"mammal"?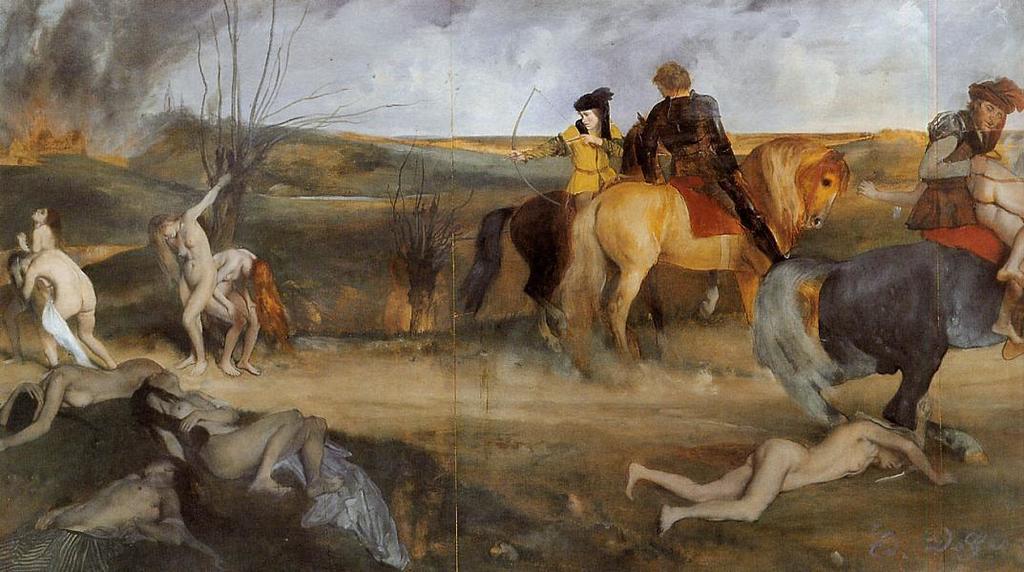
[143,169,228,371]
